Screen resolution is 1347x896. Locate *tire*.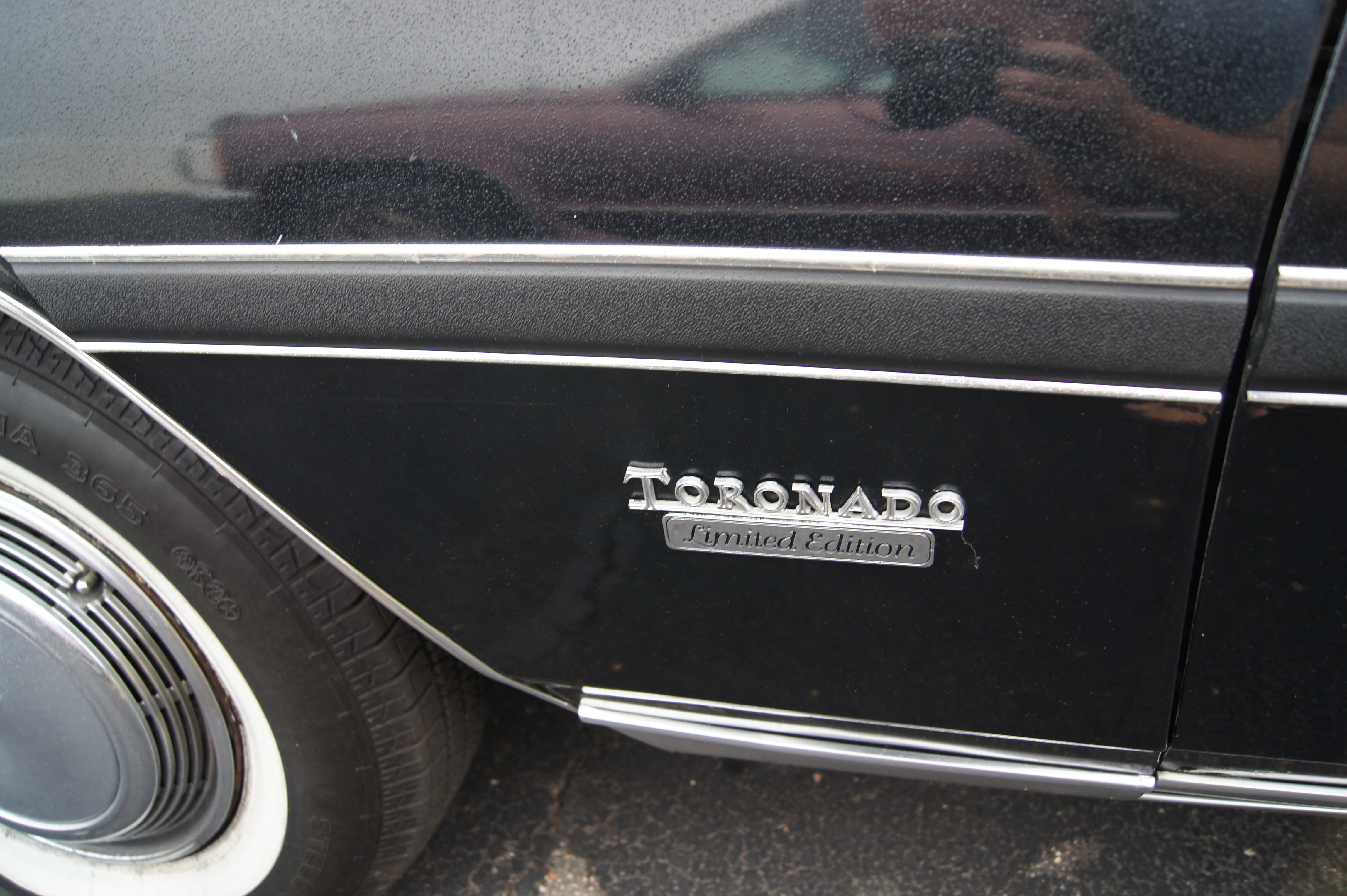
[0, 94, 145, 262].
